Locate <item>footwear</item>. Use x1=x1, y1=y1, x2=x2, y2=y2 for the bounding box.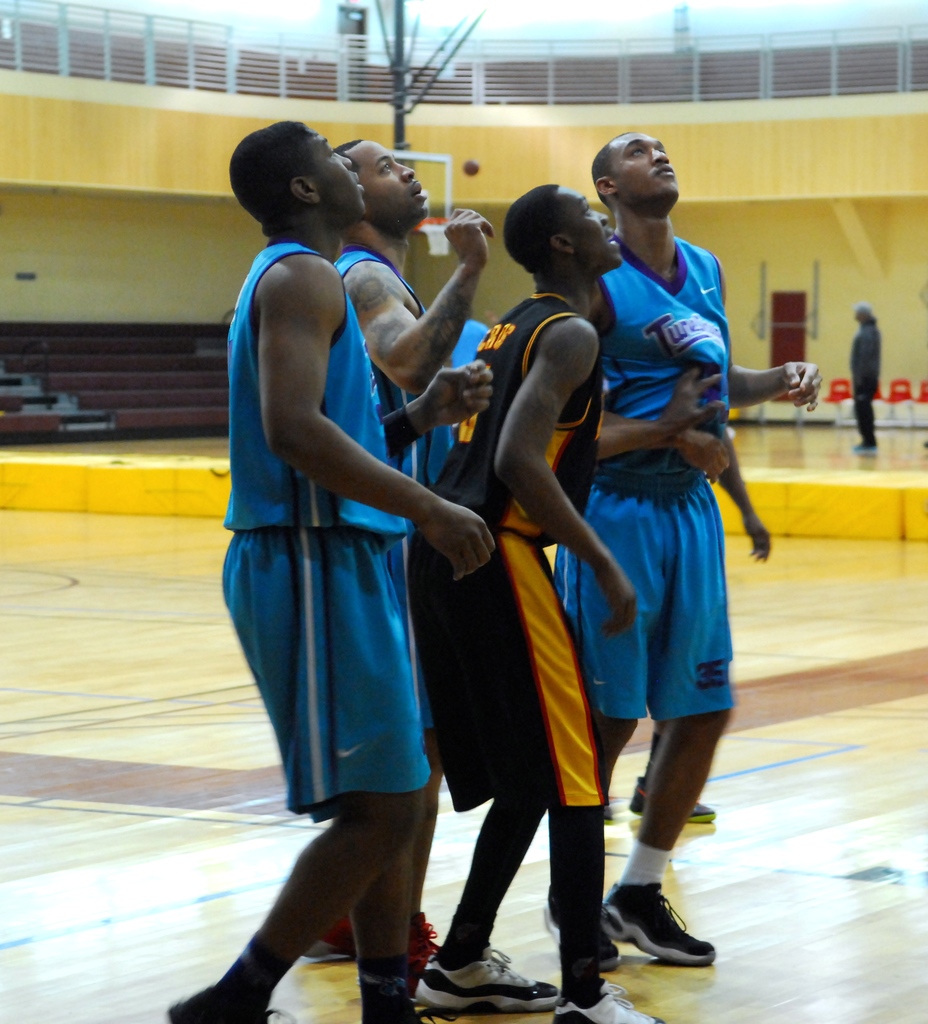
x1=628, y1=774, x2=716, y2=825.
